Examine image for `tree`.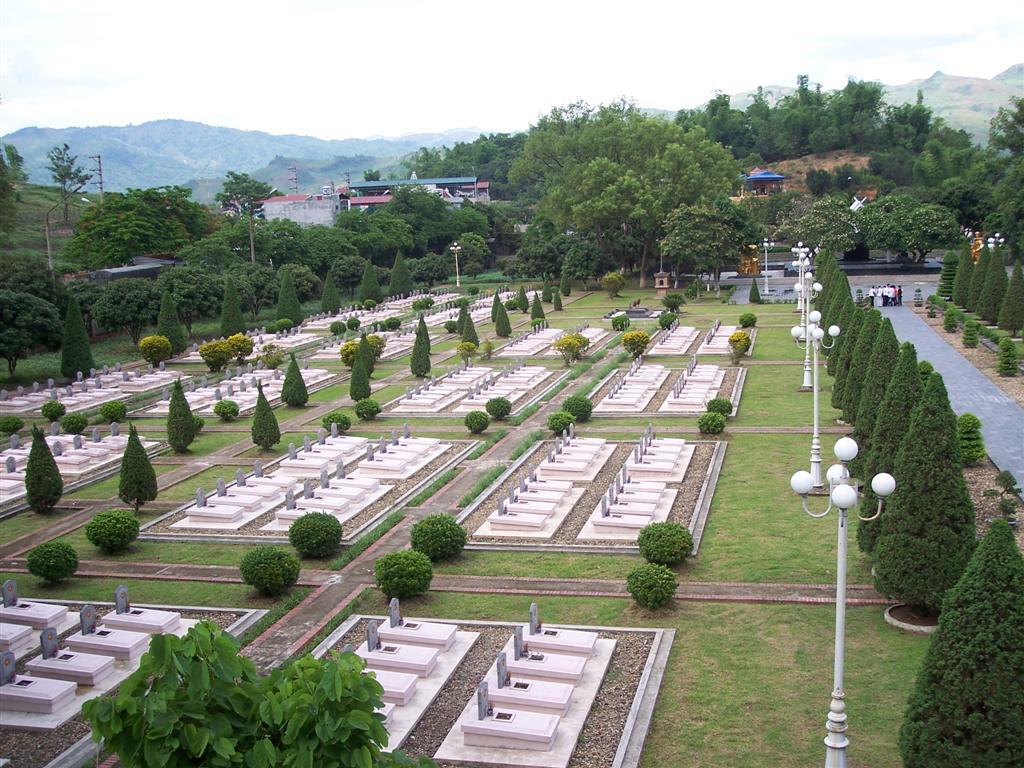
Examination result: <bbox>421, 249, 444, 292</bbox>.
